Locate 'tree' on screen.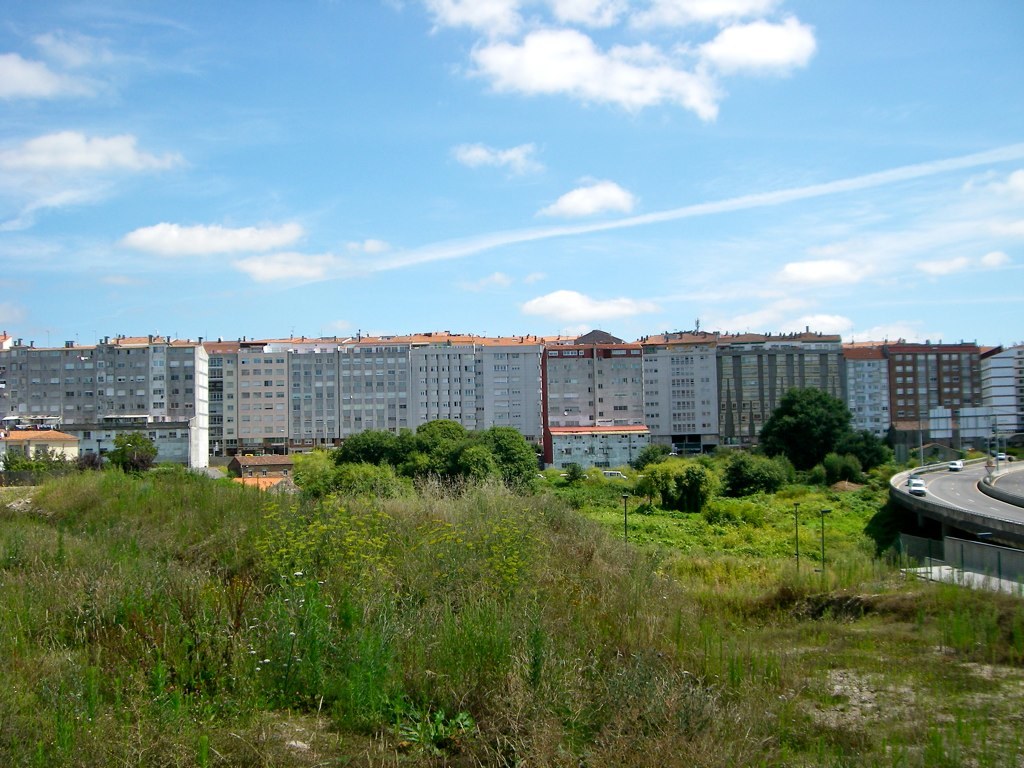
On screen at 758:390:849:475.
